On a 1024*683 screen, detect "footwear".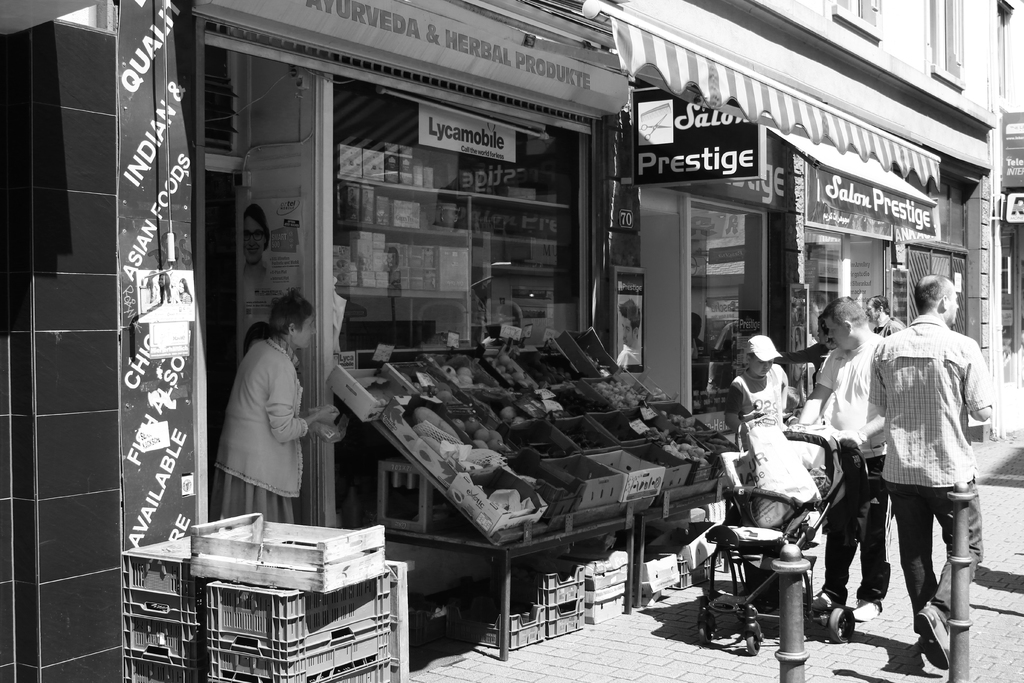
856:603:883:620.
